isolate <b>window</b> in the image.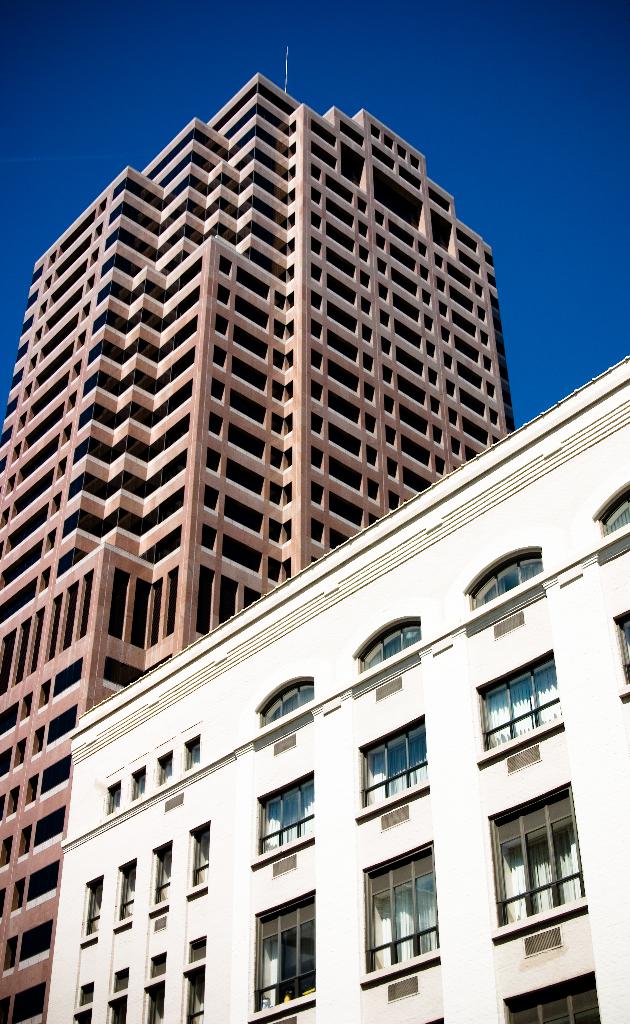
Isolated region: <box>200,522,218,552</box>.
